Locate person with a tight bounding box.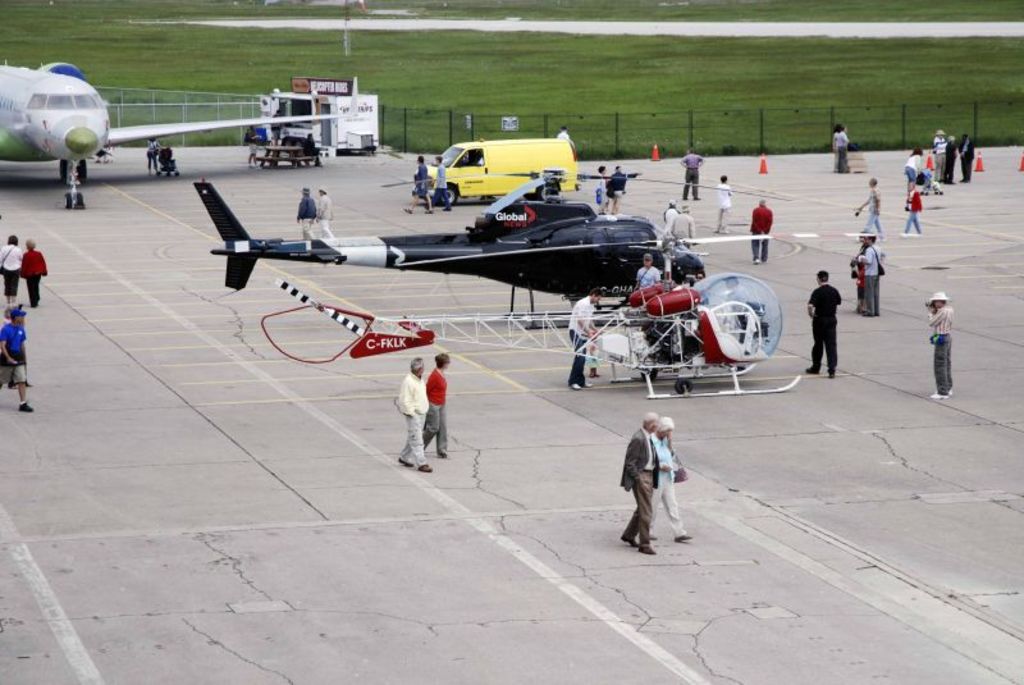
854:242:883:314.
